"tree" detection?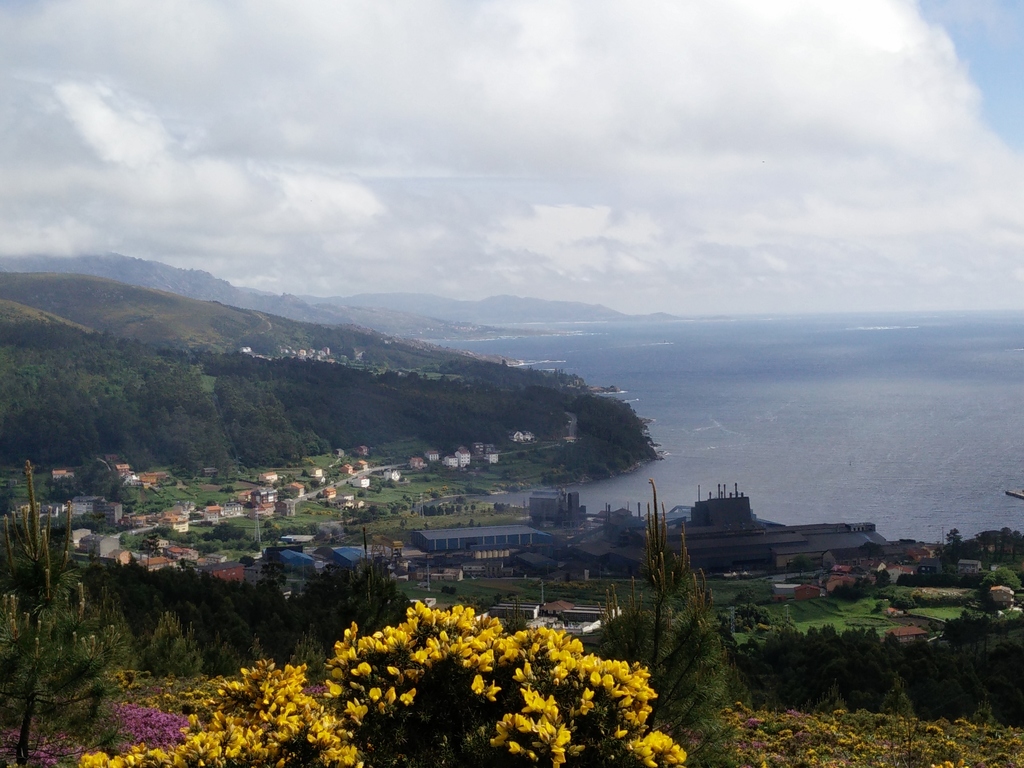
BBox(328, 600, 687, 766)
